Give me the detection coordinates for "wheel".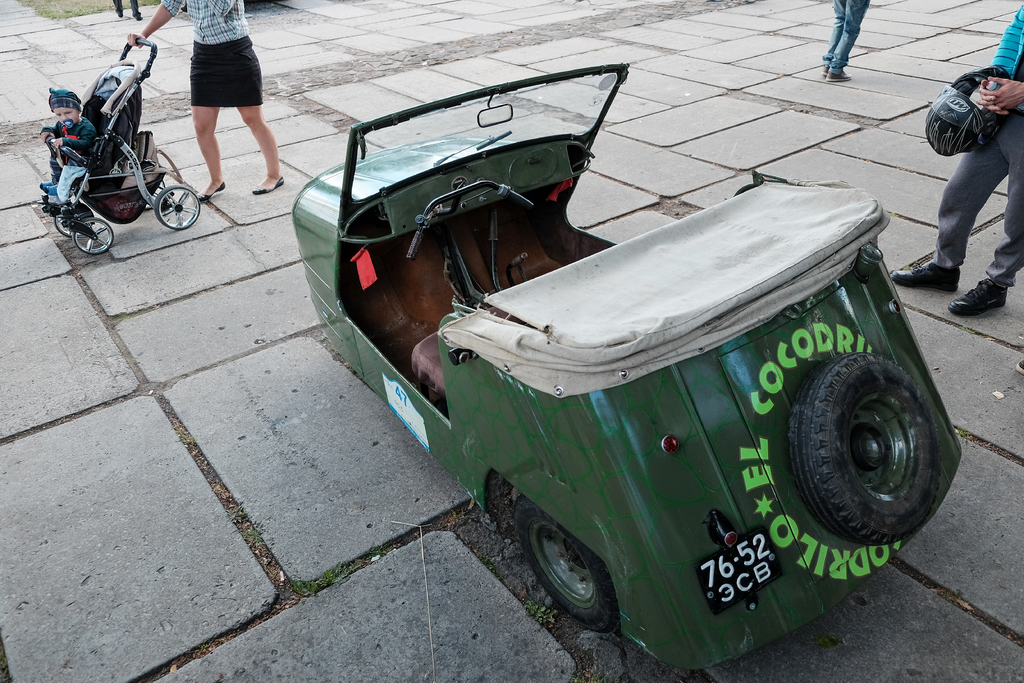
[508,493,610,628].
